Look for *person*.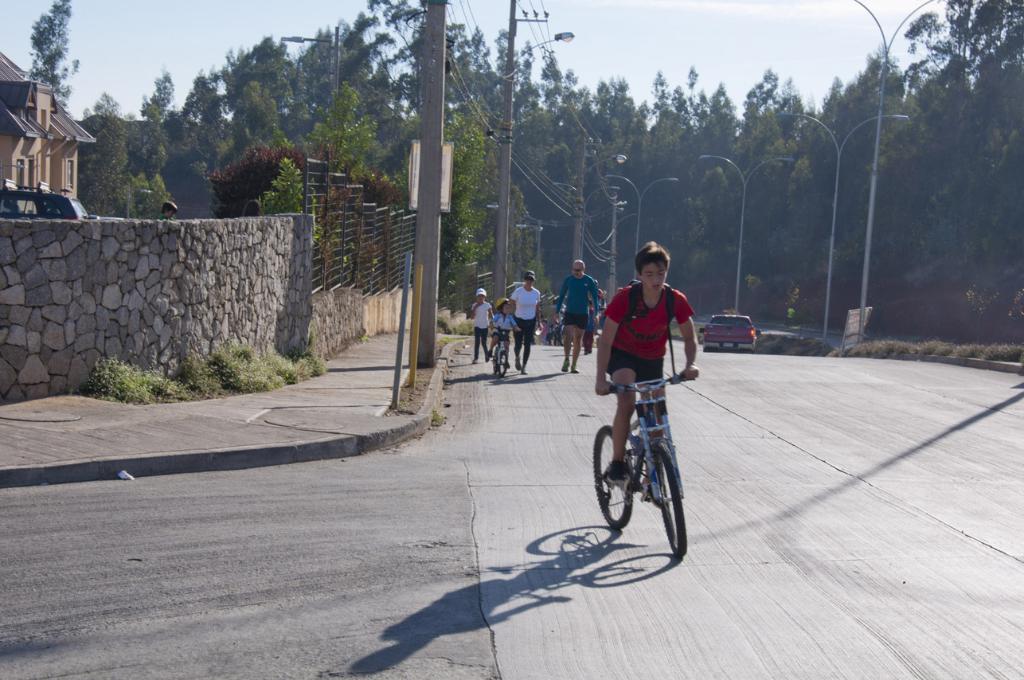
Found: box=[545, 297, 565, 338].
